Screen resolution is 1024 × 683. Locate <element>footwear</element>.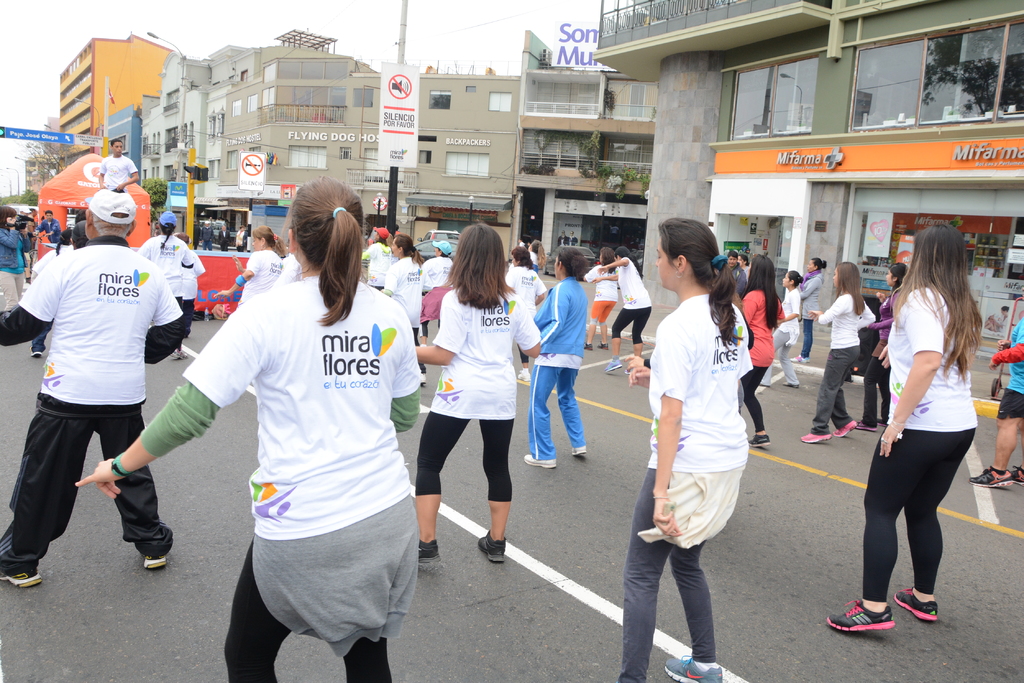
select_region(26, 277, 30, 285).
